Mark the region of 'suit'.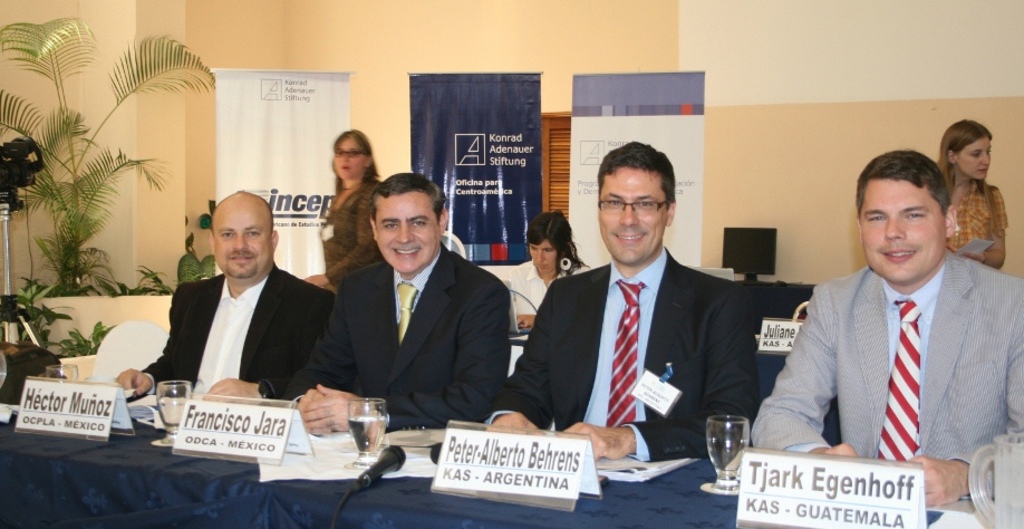
Region: 144, 272, 337, 403.
